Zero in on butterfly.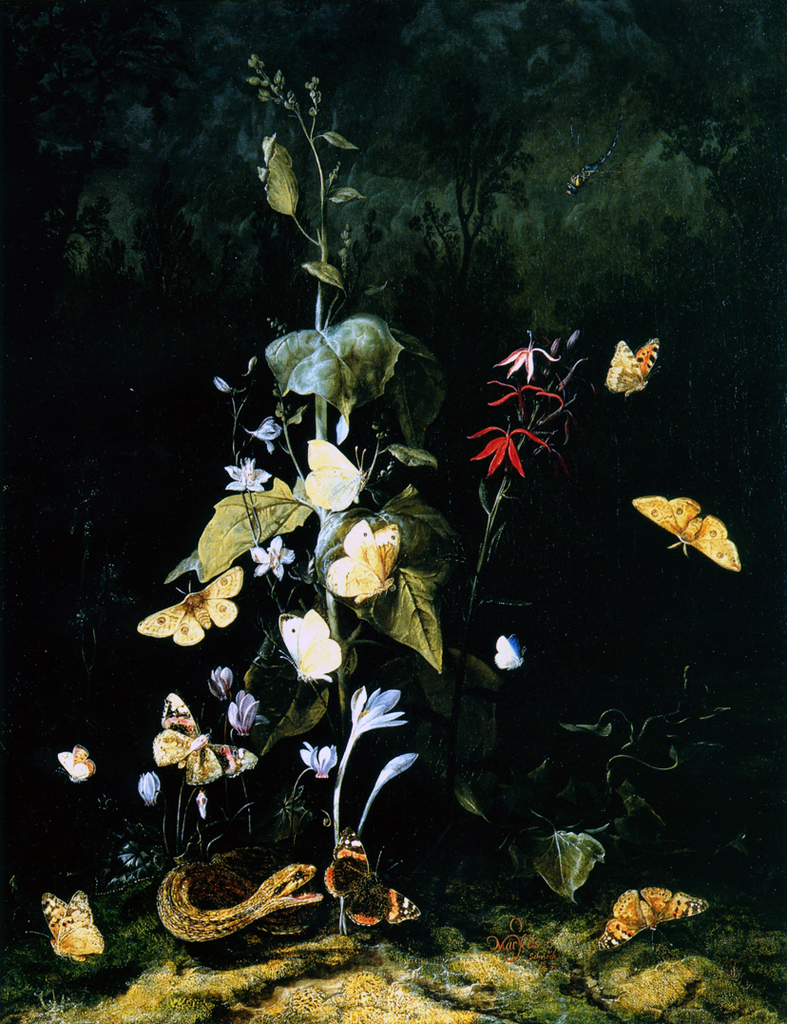
Zeroed in: (55, 744, 94, 782).
